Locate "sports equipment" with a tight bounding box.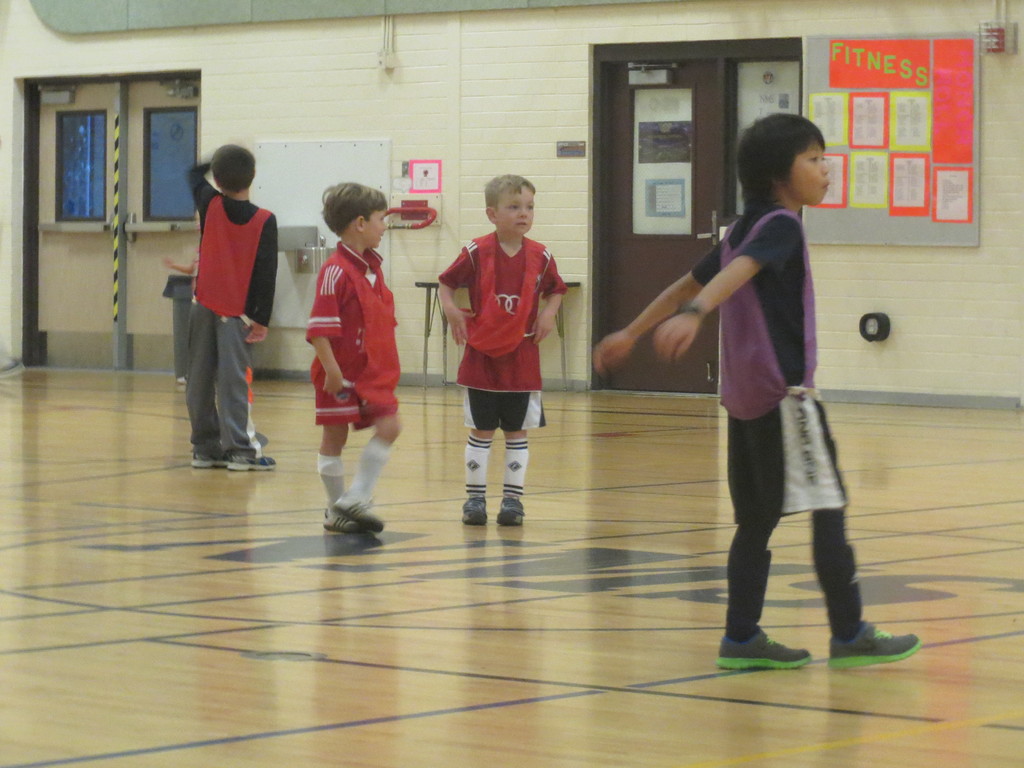
detection(721, 633, 819, 671).
